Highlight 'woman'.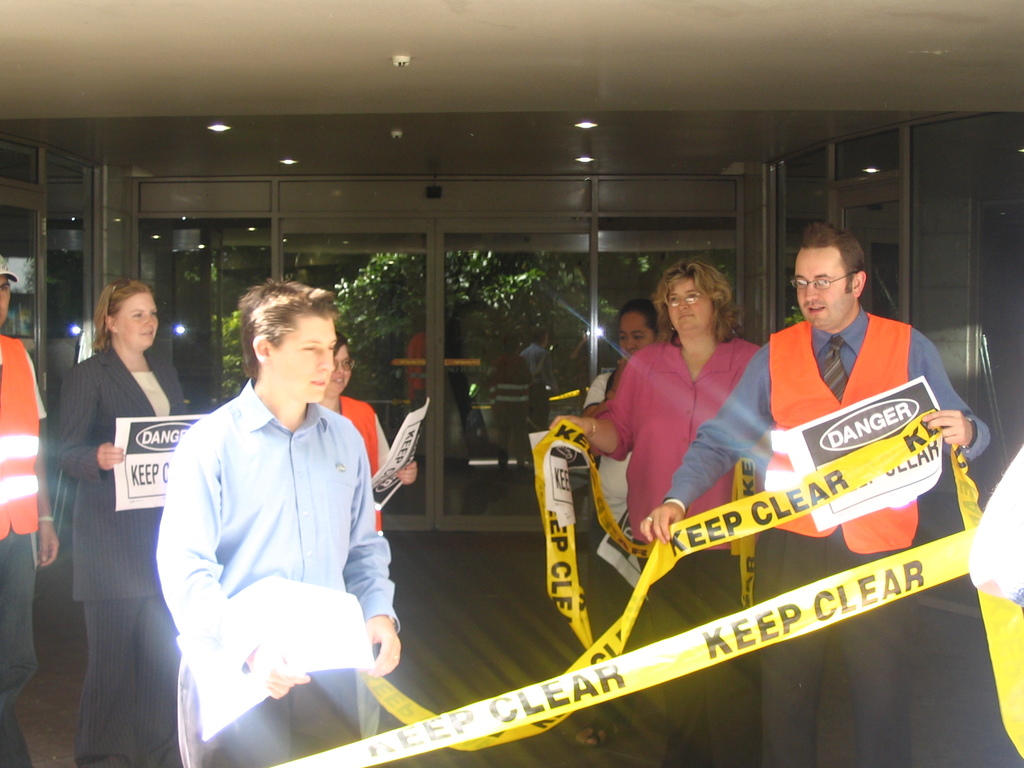
Highlighted region: region(550, 259, 773, 767).
